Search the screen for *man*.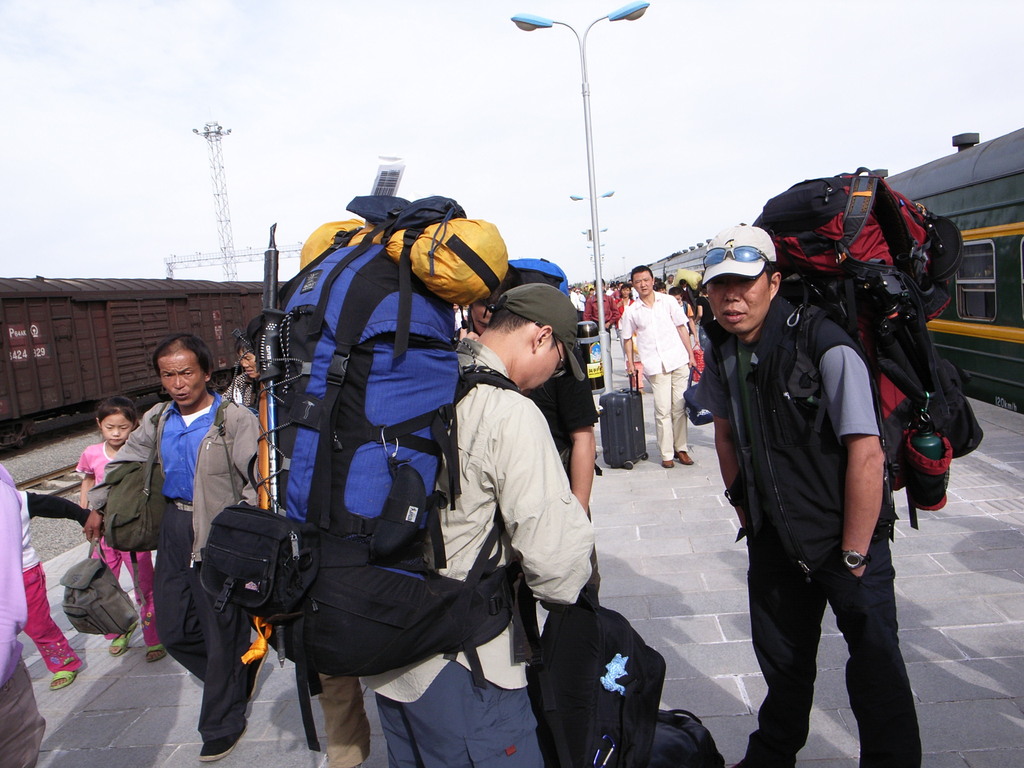
Found at box(82, 334, 267, 760).
